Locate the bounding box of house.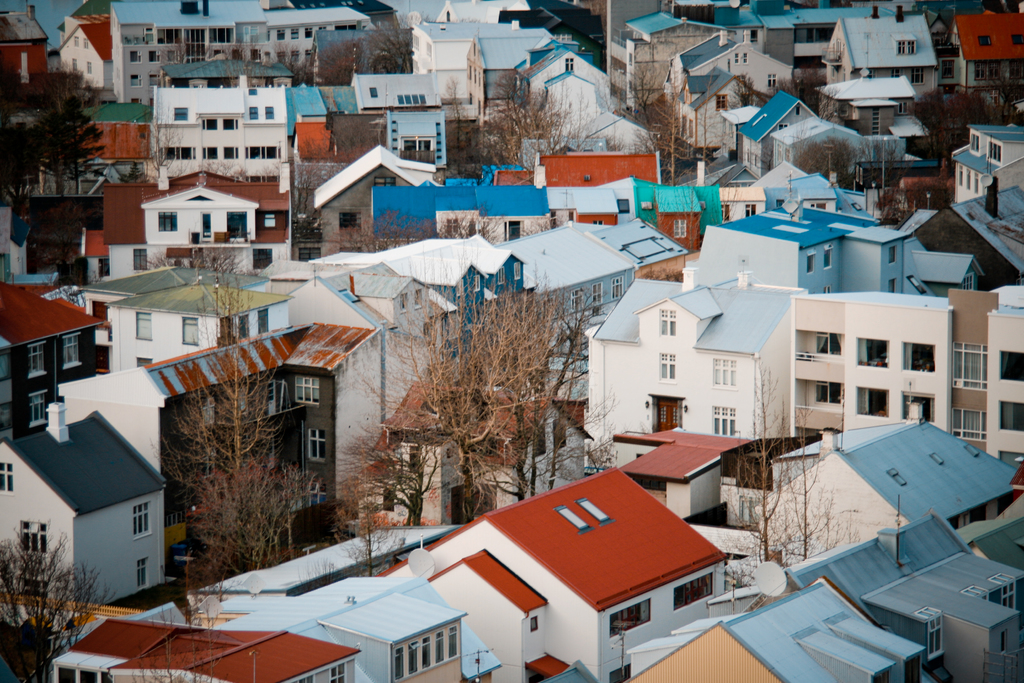
Bounding box: [x1=165, y1=60, x2=285, y2=188].
